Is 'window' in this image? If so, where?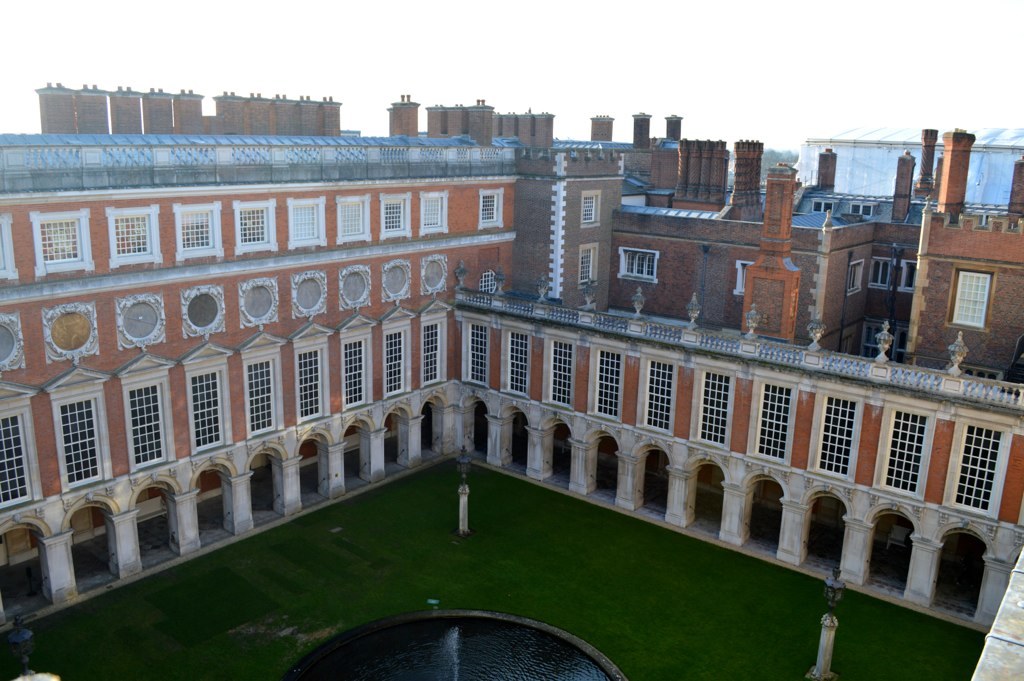
Yes, at (x1=169, y1=198, x2=229, y2=266).
